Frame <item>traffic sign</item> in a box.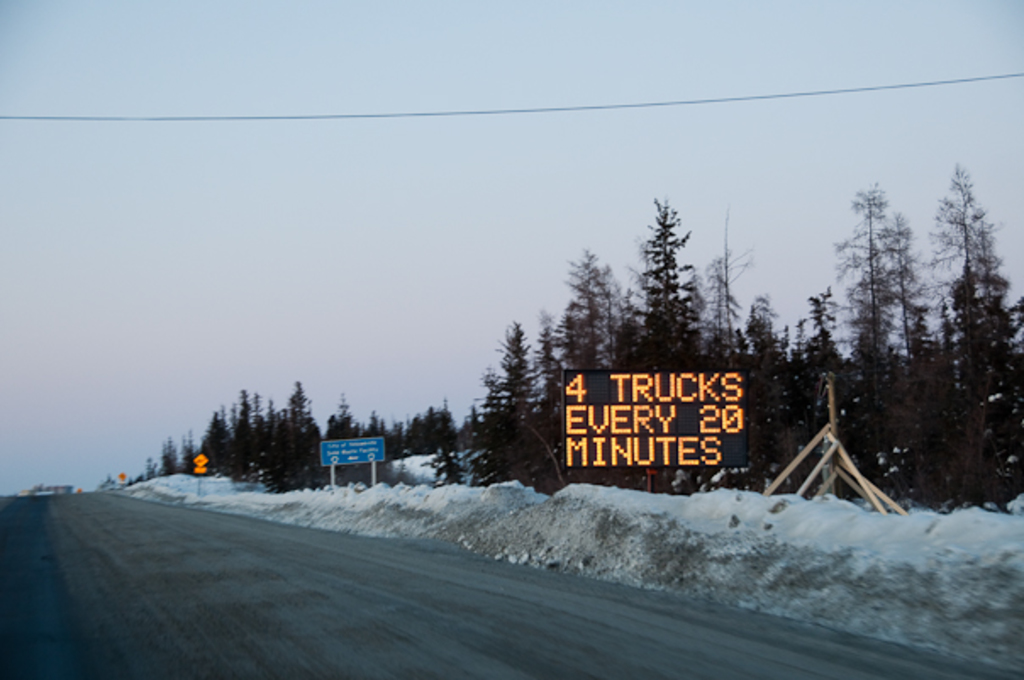
192/453/209/468.
